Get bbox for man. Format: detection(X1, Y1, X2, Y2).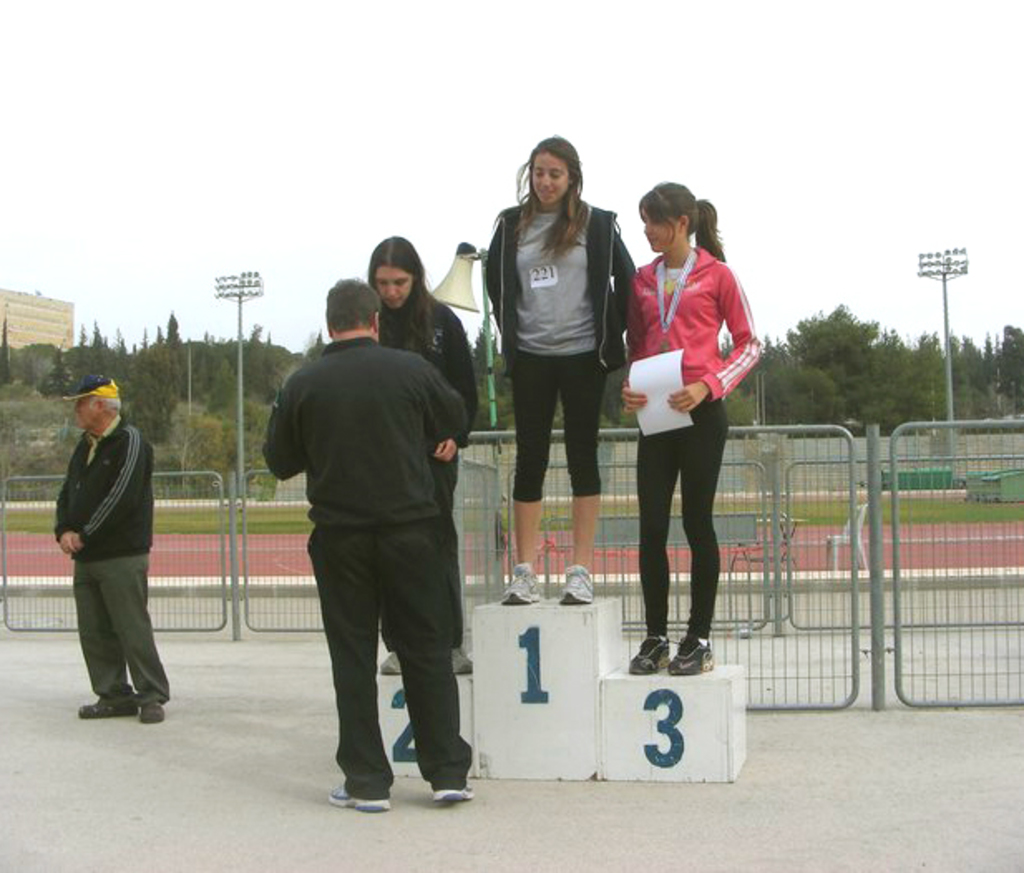
detection(51, 372, 173, 724).
